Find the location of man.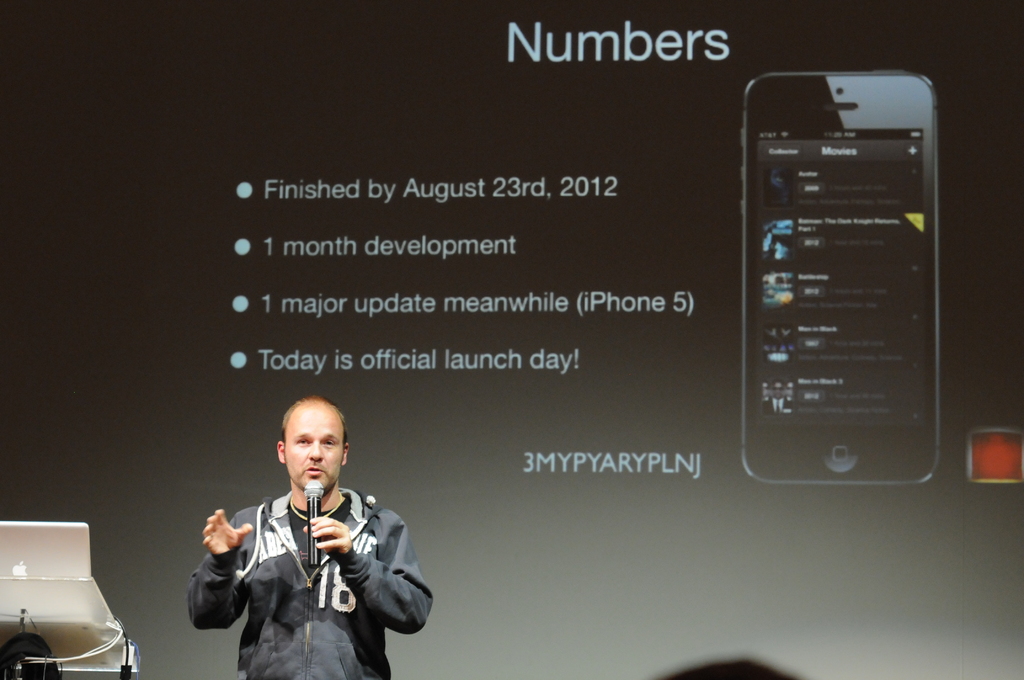
Location: bbox(180, 397, 433, 679).
